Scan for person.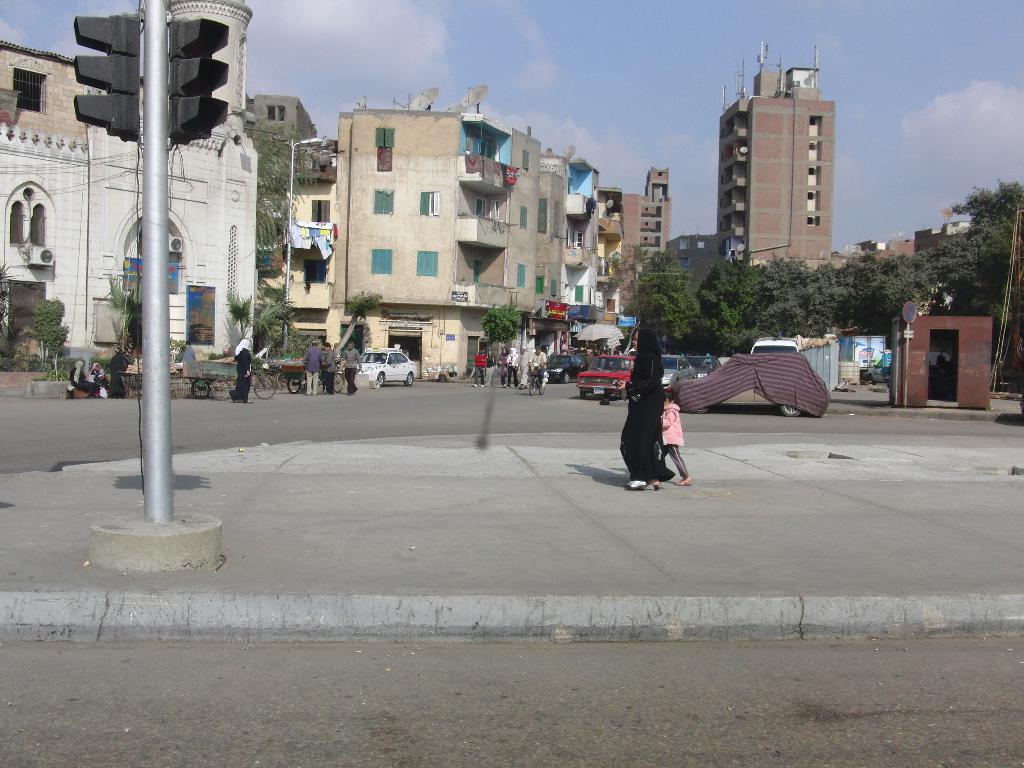
Scan result: {"x1": 317, "y1": 342, "x2": 335, "y2": 390}.
